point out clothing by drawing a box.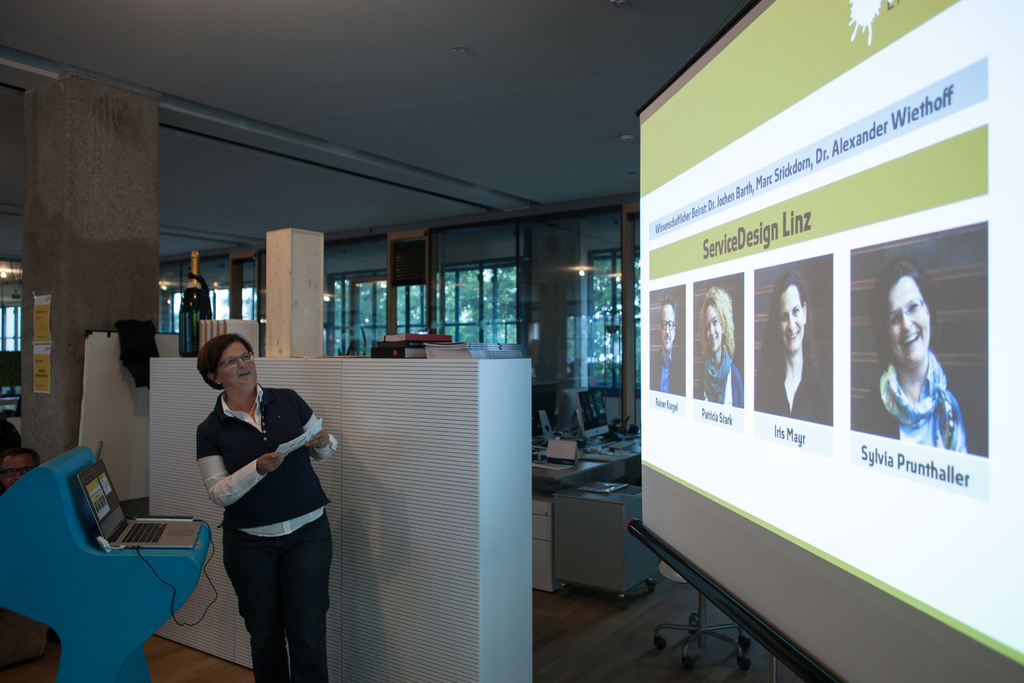
<bbox>647, 350, 681, 398</bbox>.
